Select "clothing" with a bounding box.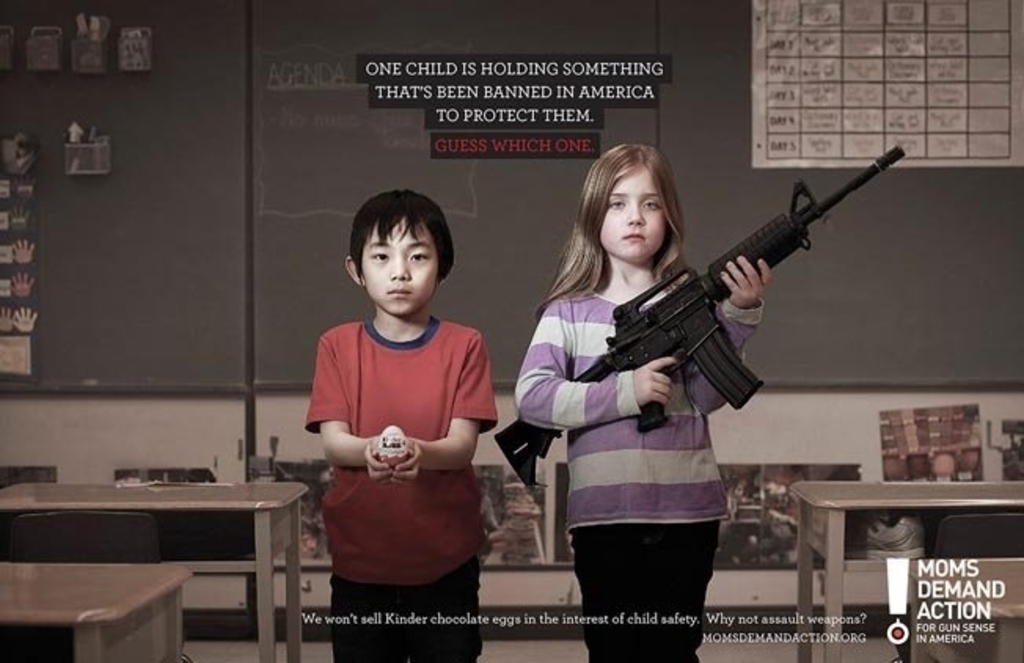
302:317:498:661.
